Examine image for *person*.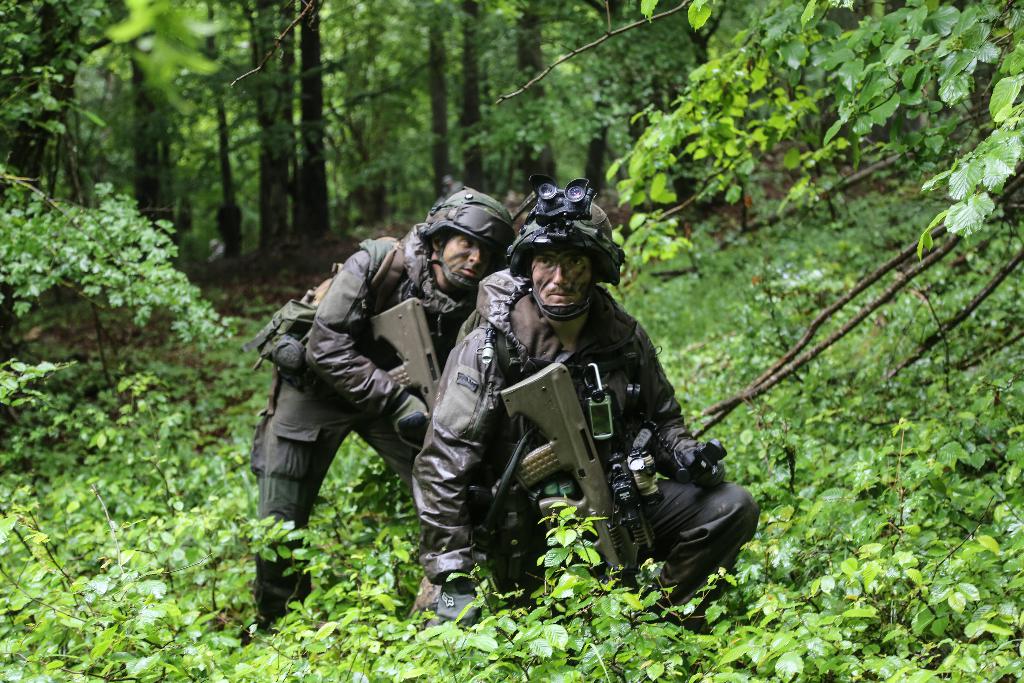
Examination result: locate(207, 237, 225, 262).
